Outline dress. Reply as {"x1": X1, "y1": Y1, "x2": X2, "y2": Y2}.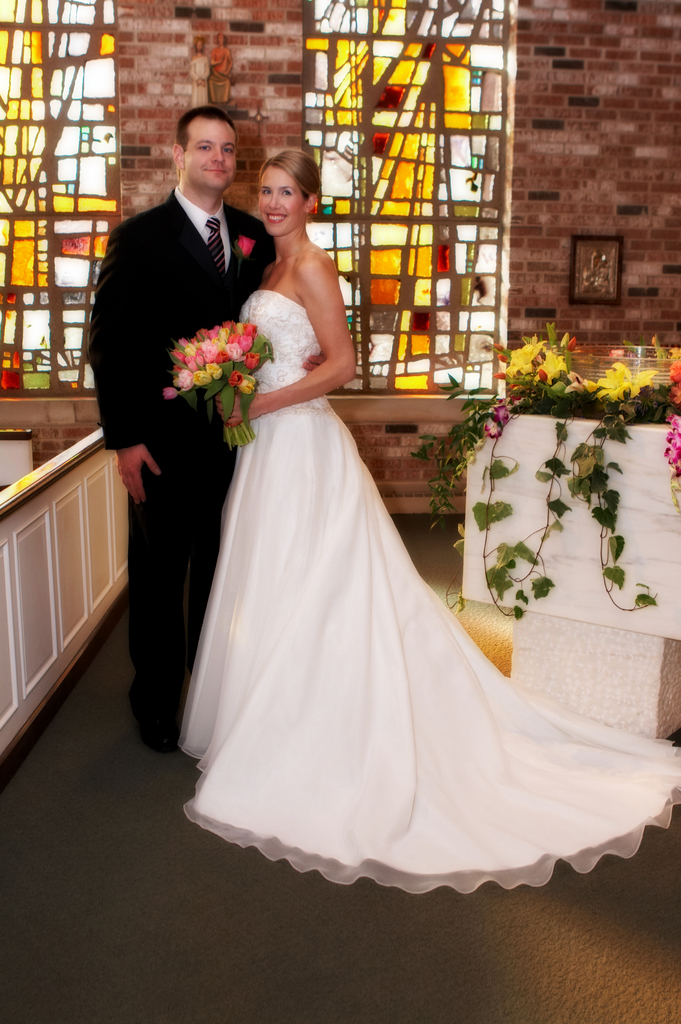
{"x1": 159, "y1": 200, "x2": 525, "y2": 875}.
